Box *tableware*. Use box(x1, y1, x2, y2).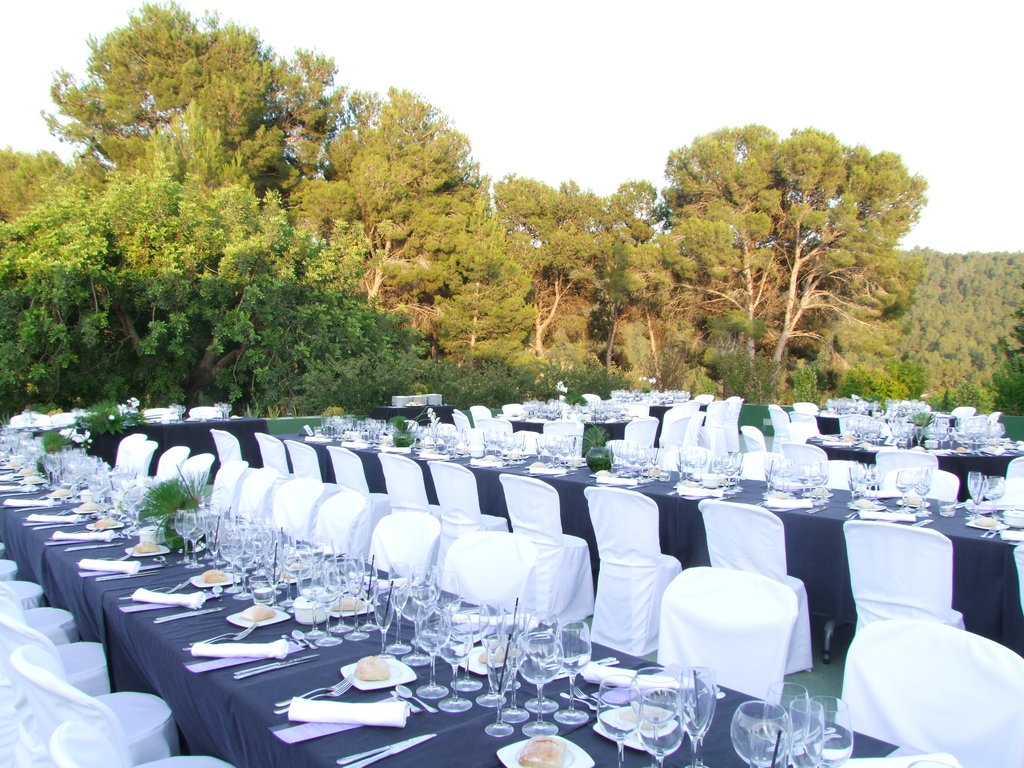
box(315, 662, 417, 730).
